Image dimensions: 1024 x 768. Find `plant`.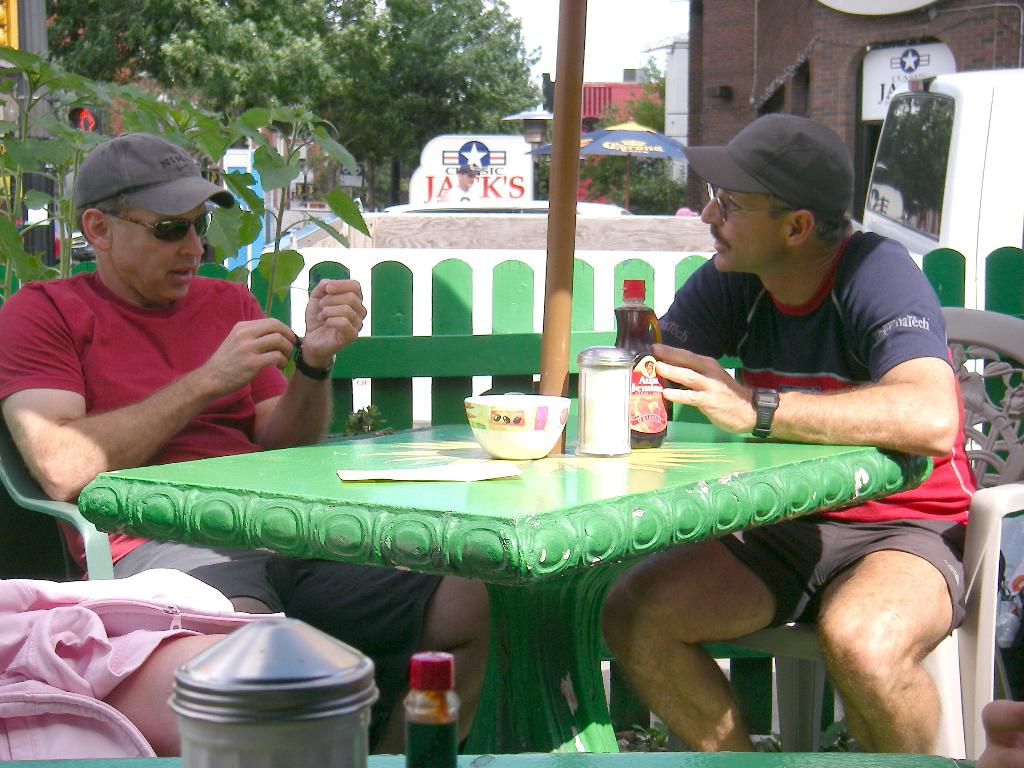
BBox(338, 401, 384, 440).
